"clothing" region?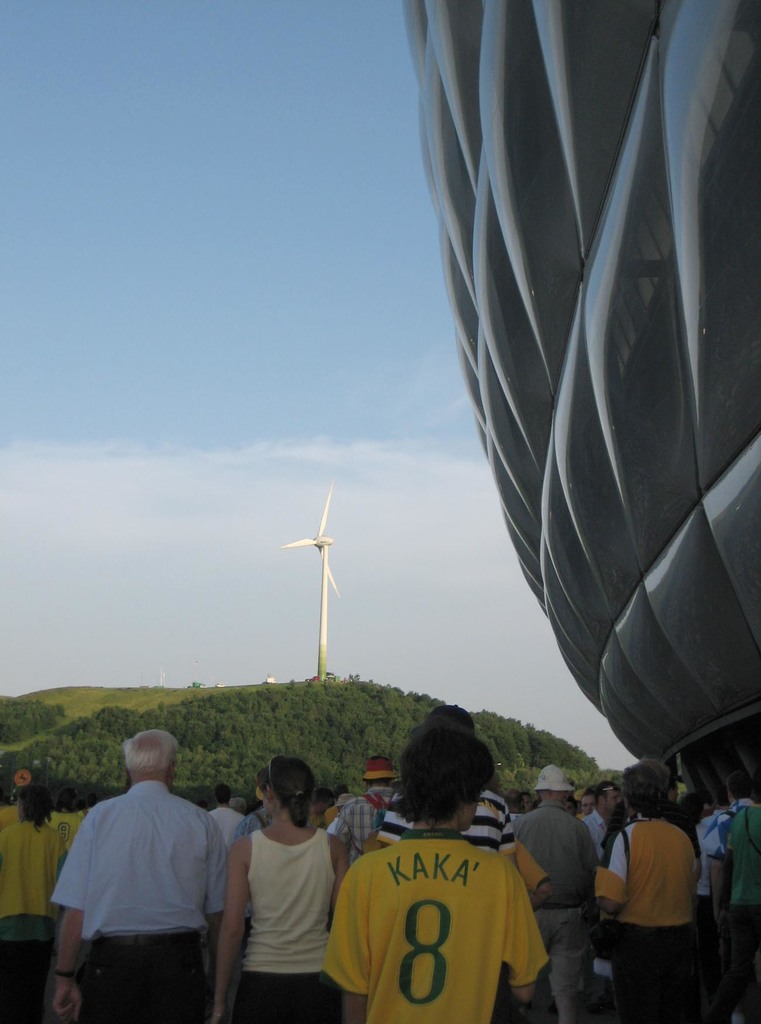
x1=585 y1=805 x2=693 y2=1023
